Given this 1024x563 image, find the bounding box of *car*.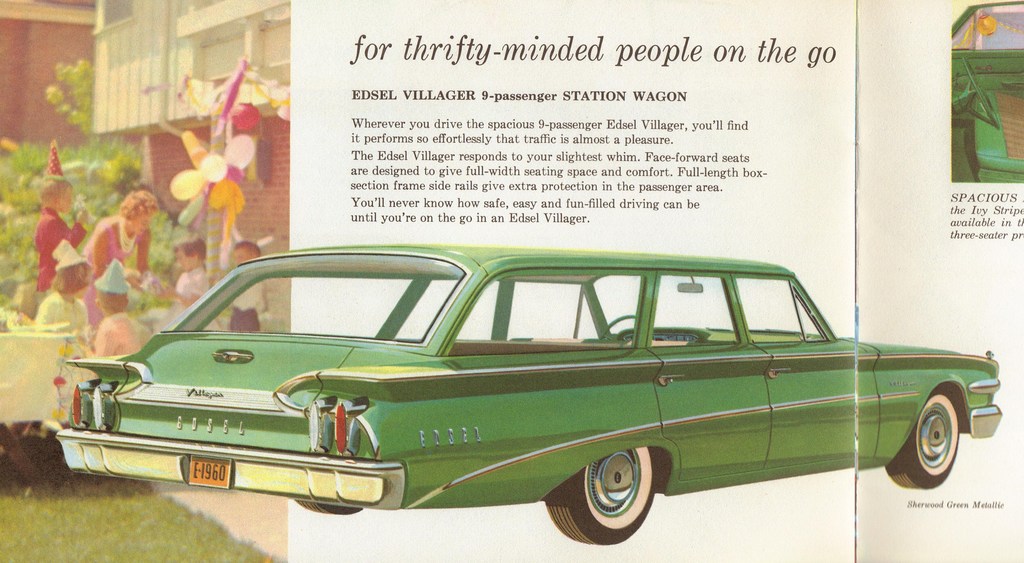
952:0:1022:181.
